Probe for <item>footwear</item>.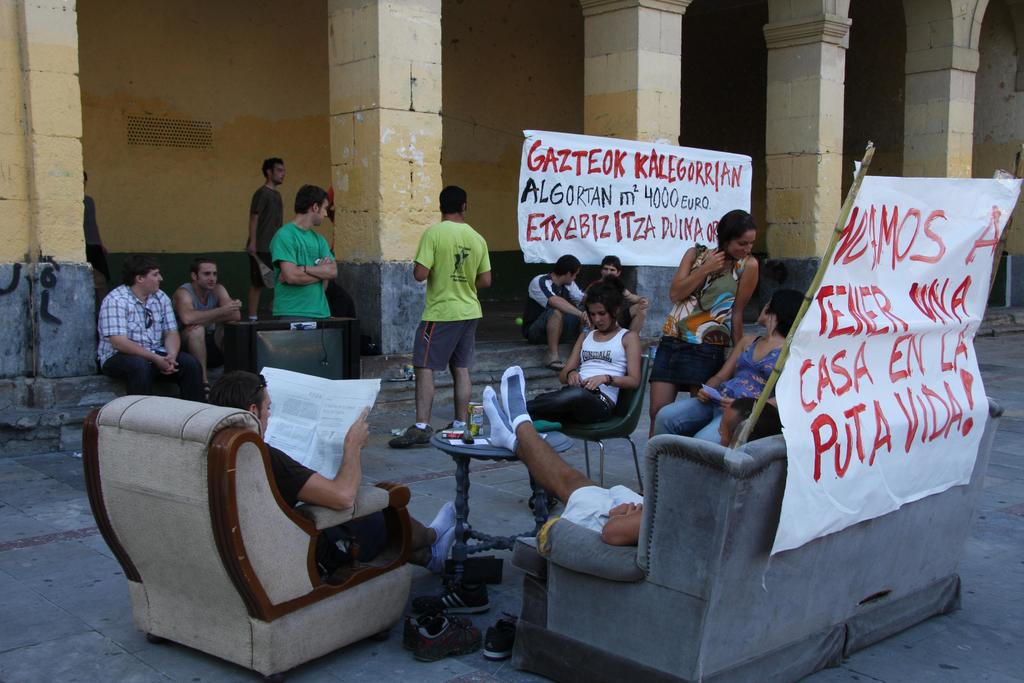
Probe result: (left=479, top=614, right=522, bottom=662).
